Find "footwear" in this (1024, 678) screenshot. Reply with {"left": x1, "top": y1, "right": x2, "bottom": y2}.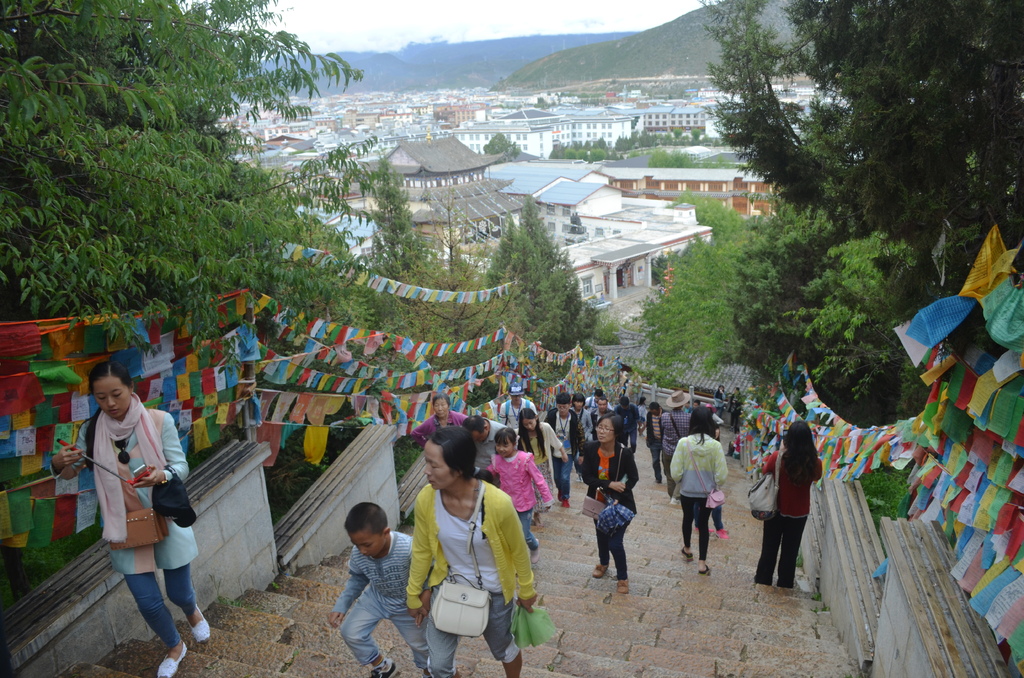
{"left": 698, "top": 526, "right": 713, "bottom": 534}.
